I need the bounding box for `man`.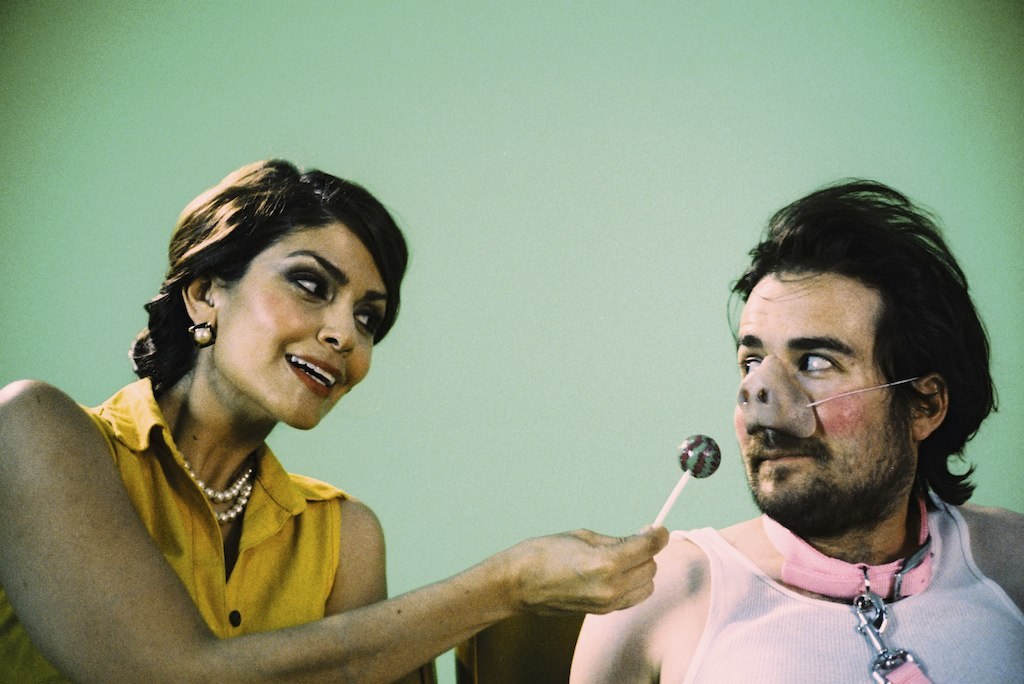
Here it is: bbox=(563, 193, 1023, 683).
